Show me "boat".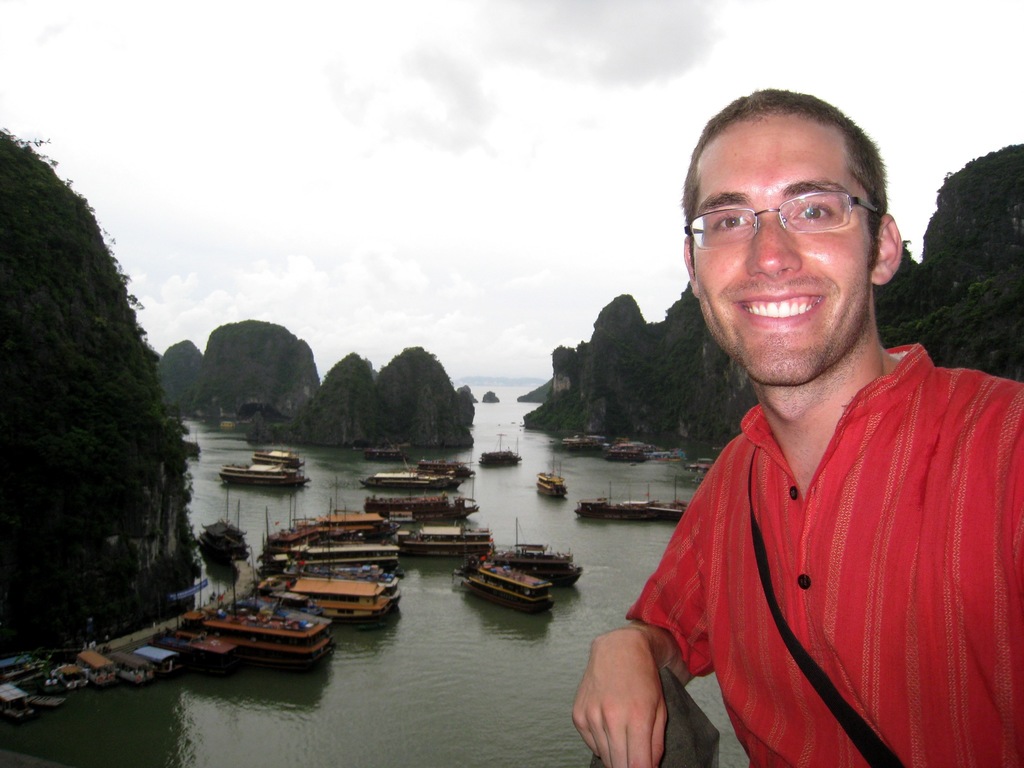
"boat" is here: box=[495, 516, 583, 600].
